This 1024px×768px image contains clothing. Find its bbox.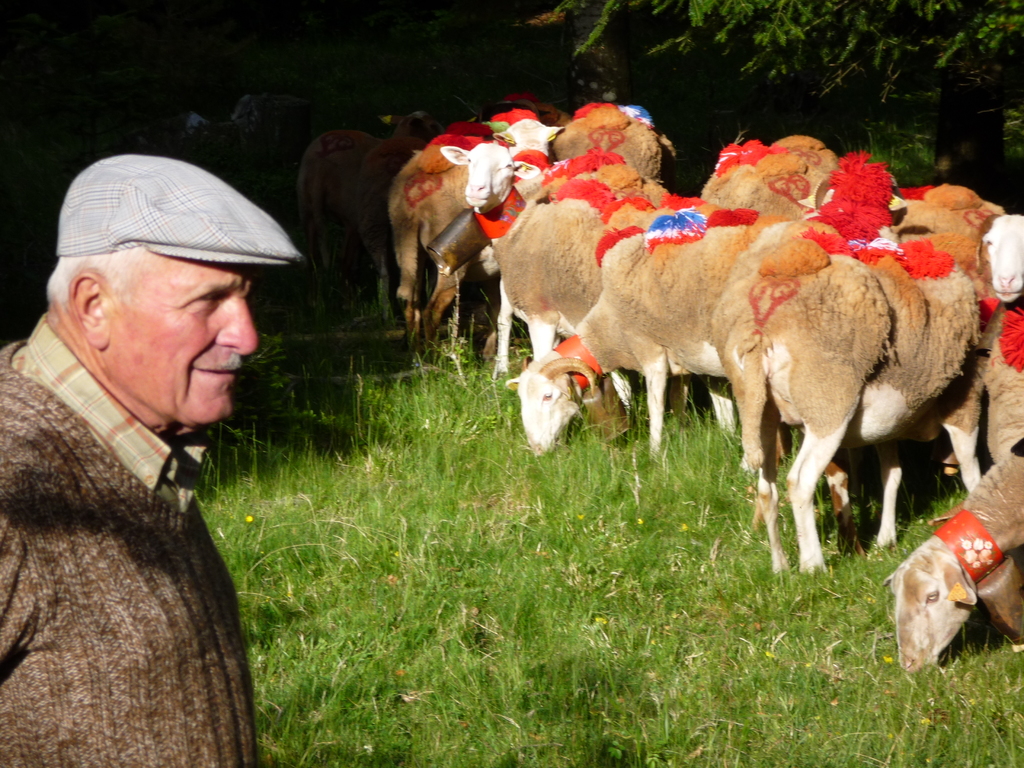
[0, 315, 259, 767].
